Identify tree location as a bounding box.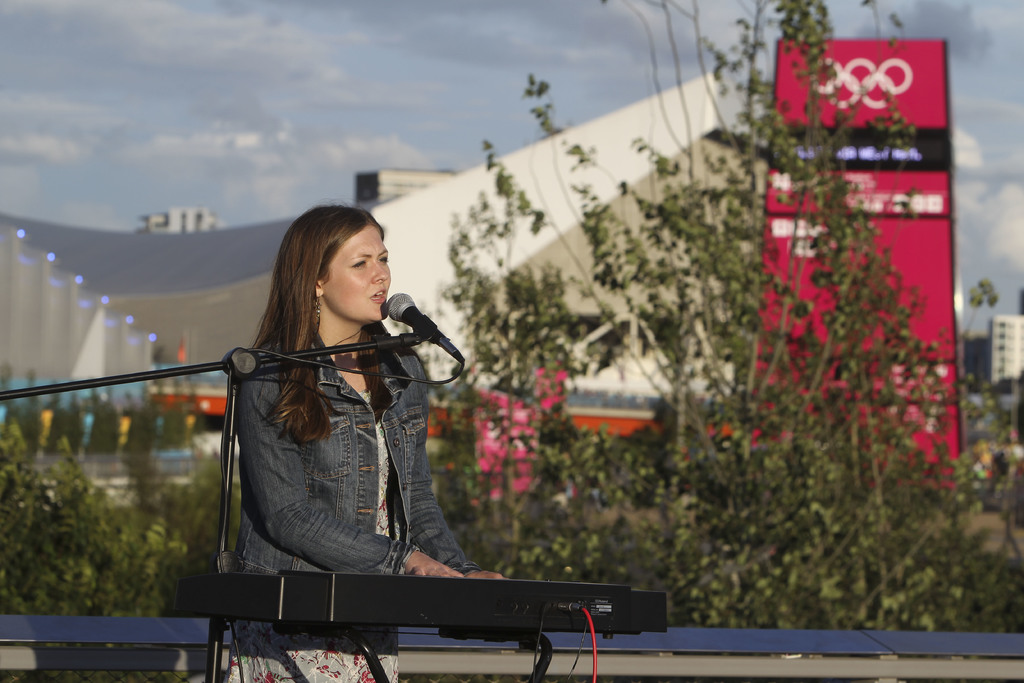
Rect(127, 386, 156, 458).
